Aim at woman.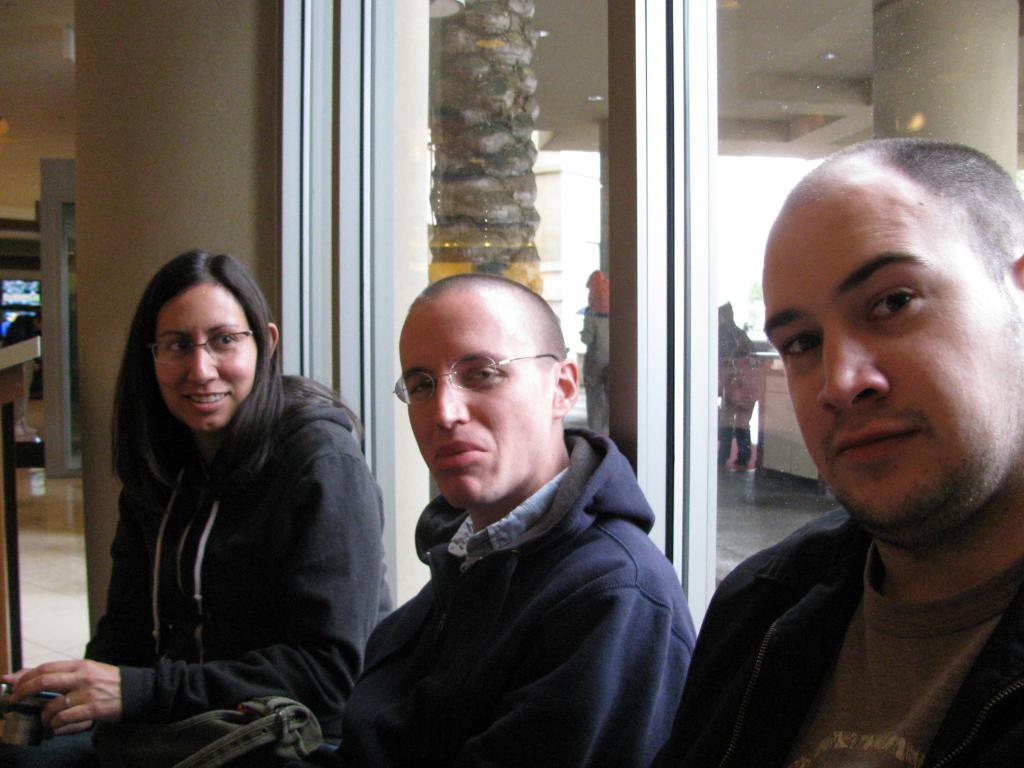
Aimed at select_region(84, 230, 365, 767).
